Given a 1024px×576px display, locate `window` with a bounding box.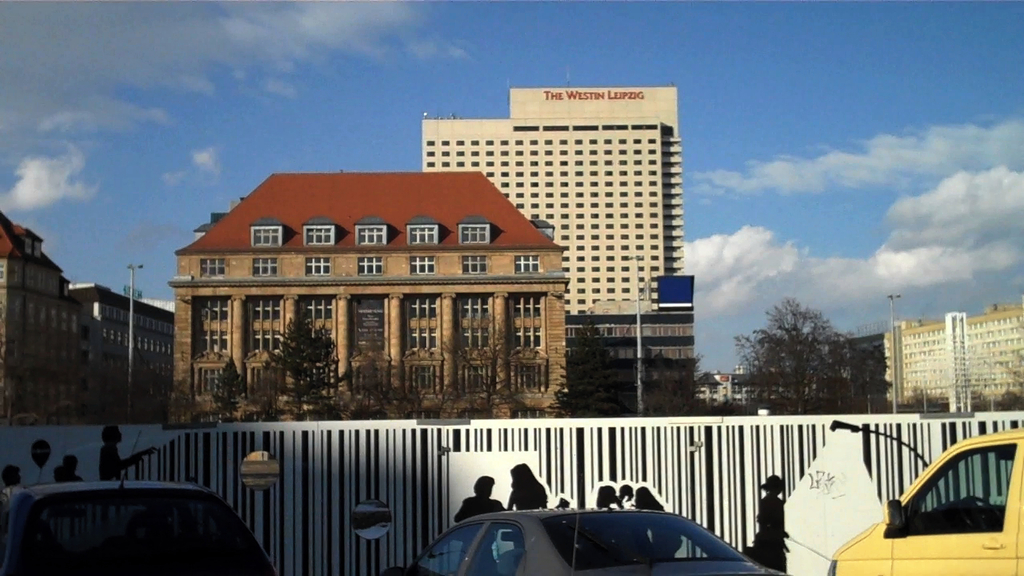
Located: x1=302 y1=260 x2=326 y2=278.
